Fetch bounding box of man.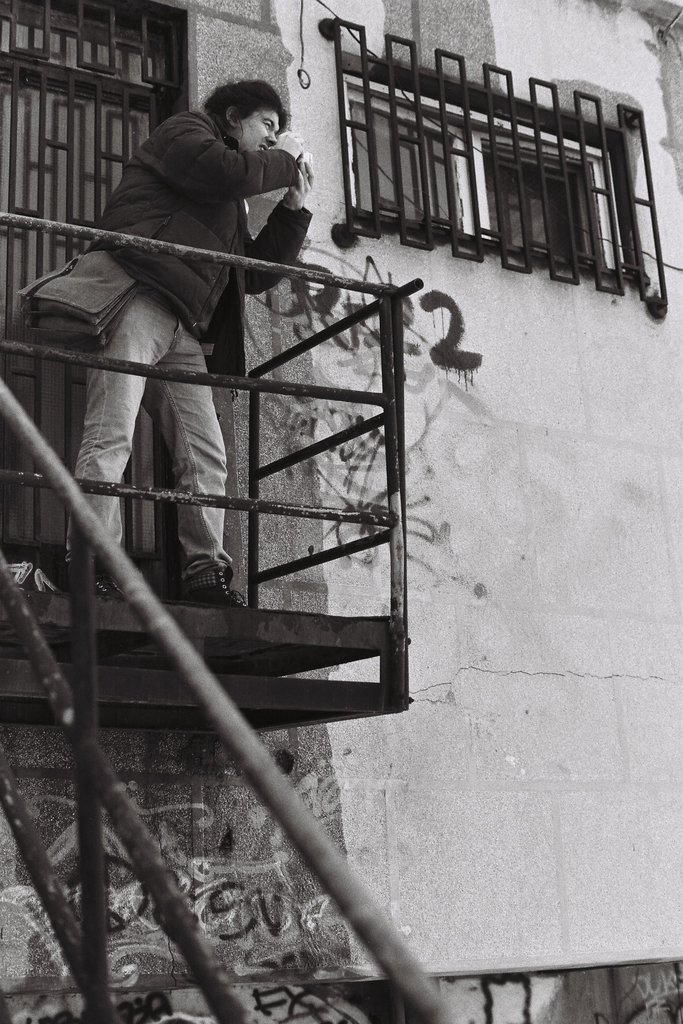
Bbox: crop(51, 63, 307, 659).
